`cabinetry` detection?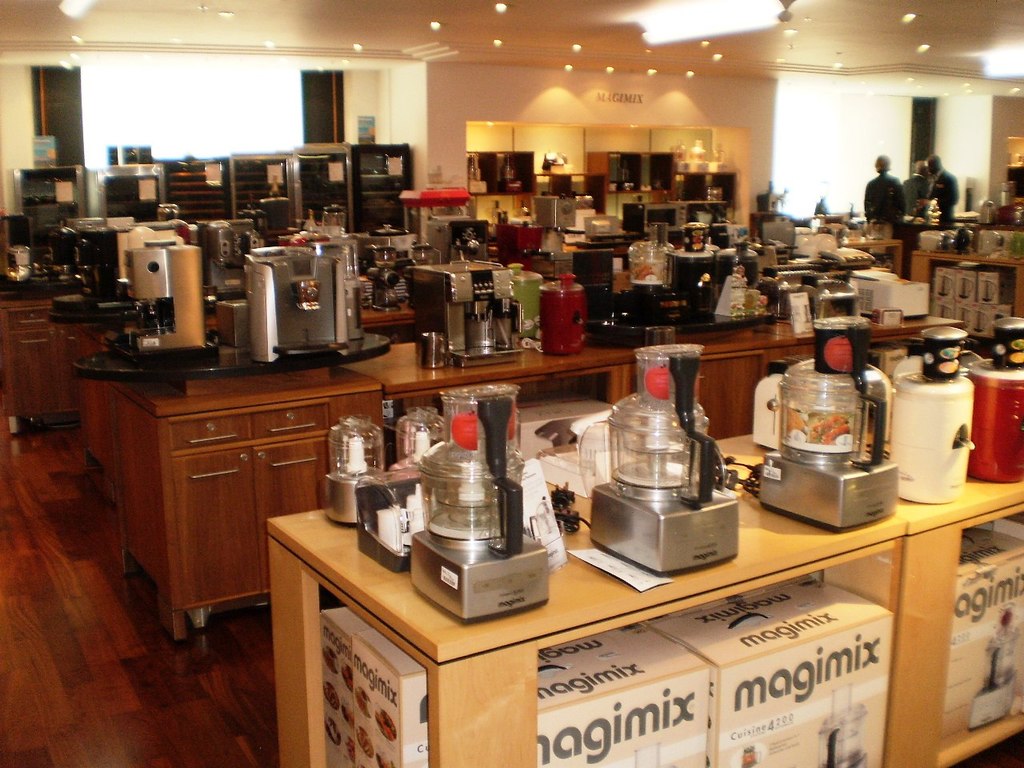
[left=94, top=374, right=359, bottom=651]
